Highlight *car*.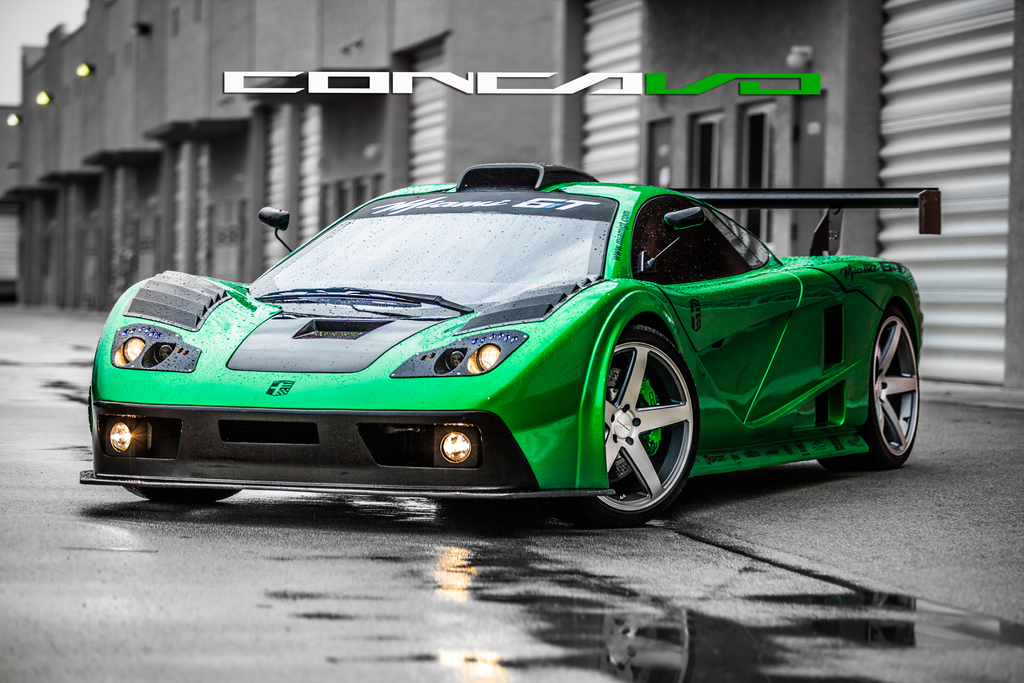
Highlighted region: {"left": 75, "top": 157, "right": 945, "bottom": 525}.
